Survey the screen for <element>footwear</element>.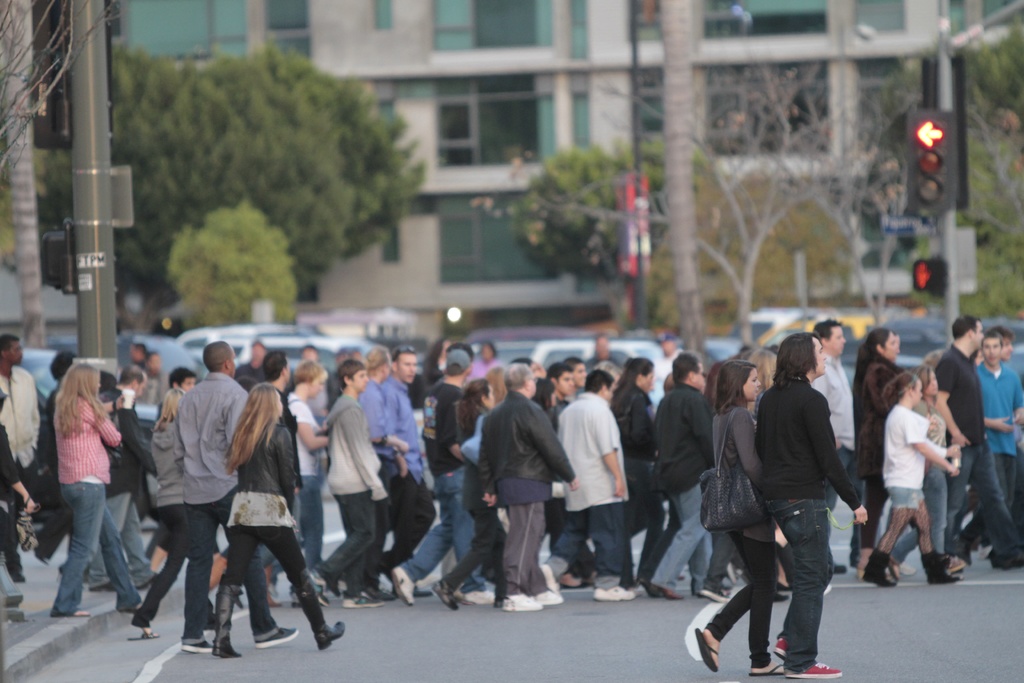
Survey found: (x1=346, y1=597, x2=385, y2=609).
